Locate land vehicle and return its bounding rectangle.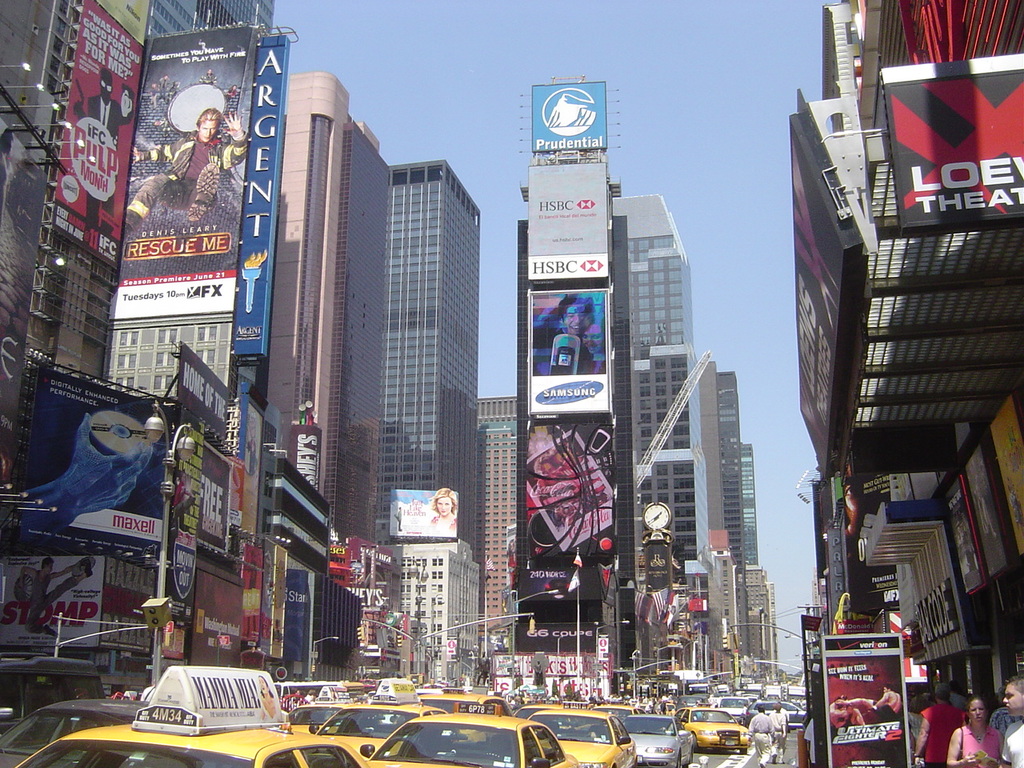
[x1=530, y1=710, x2=638, y2=767].
